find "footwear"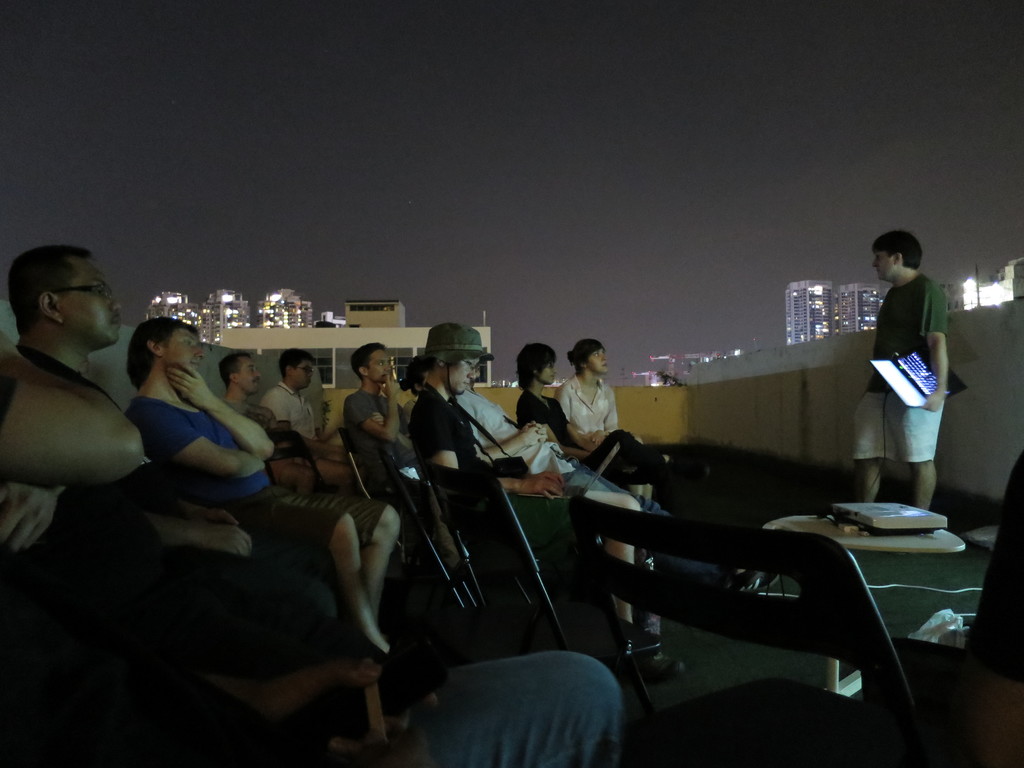
l=675, t=450, r=712, b=484
